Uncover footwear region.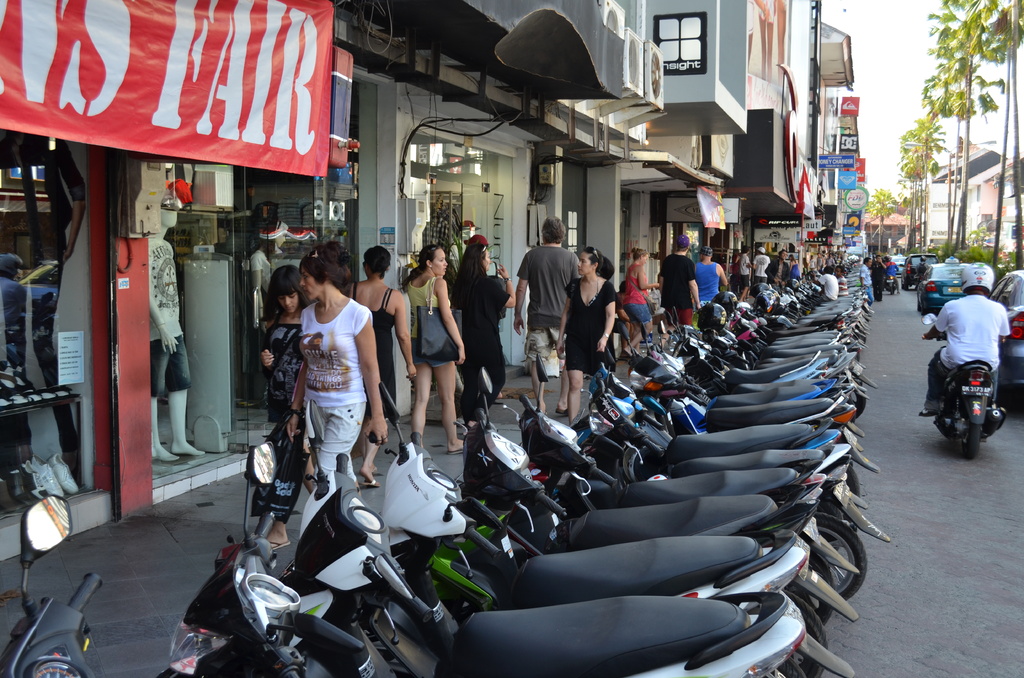
Uncovered: <region>466, 416, 476, 429</region>.
